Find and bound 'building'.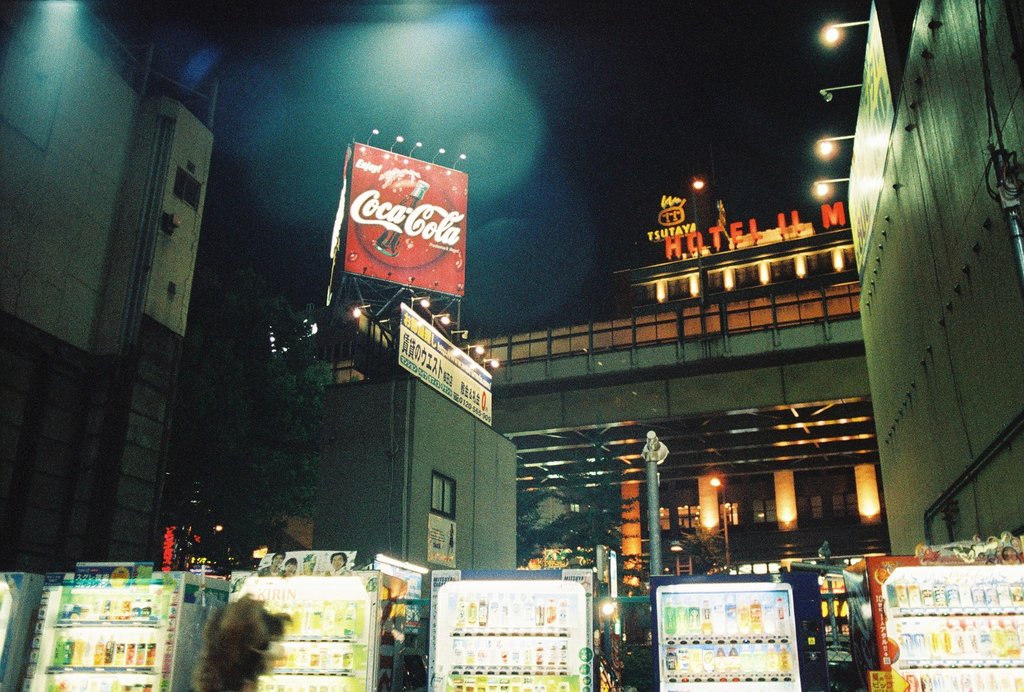
Bound: box(0, 0, 310, 691).
